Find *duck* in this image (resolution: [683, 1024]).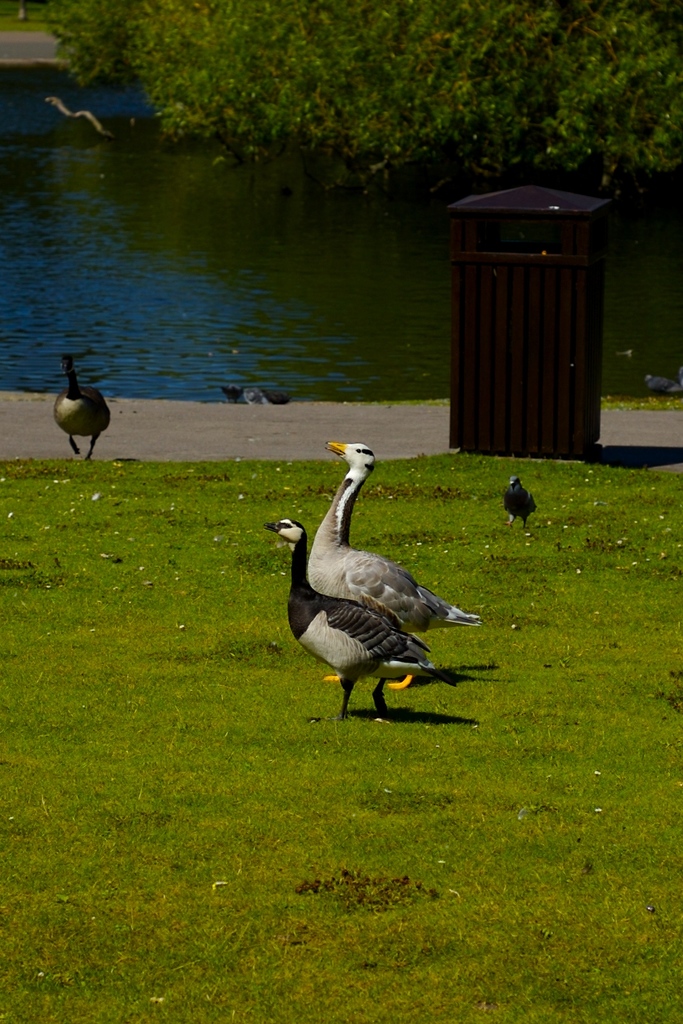
<box>309,435,488,662</box>.
